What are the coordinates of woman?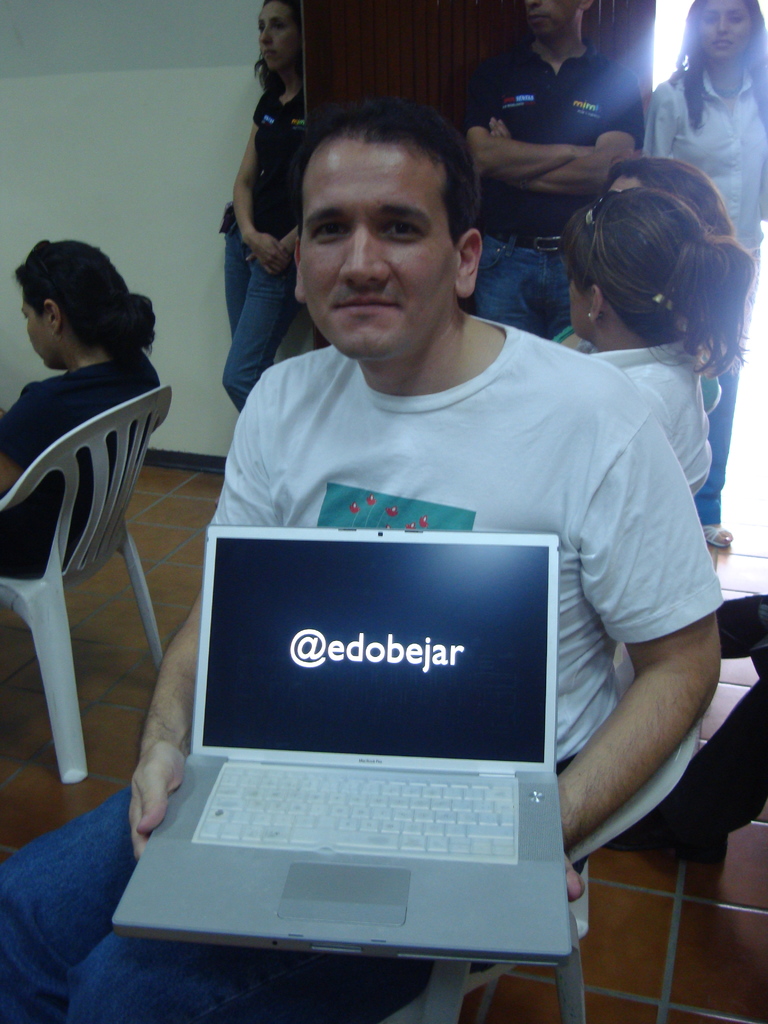
x1=0 y1=239 x2=155 y2=582.
